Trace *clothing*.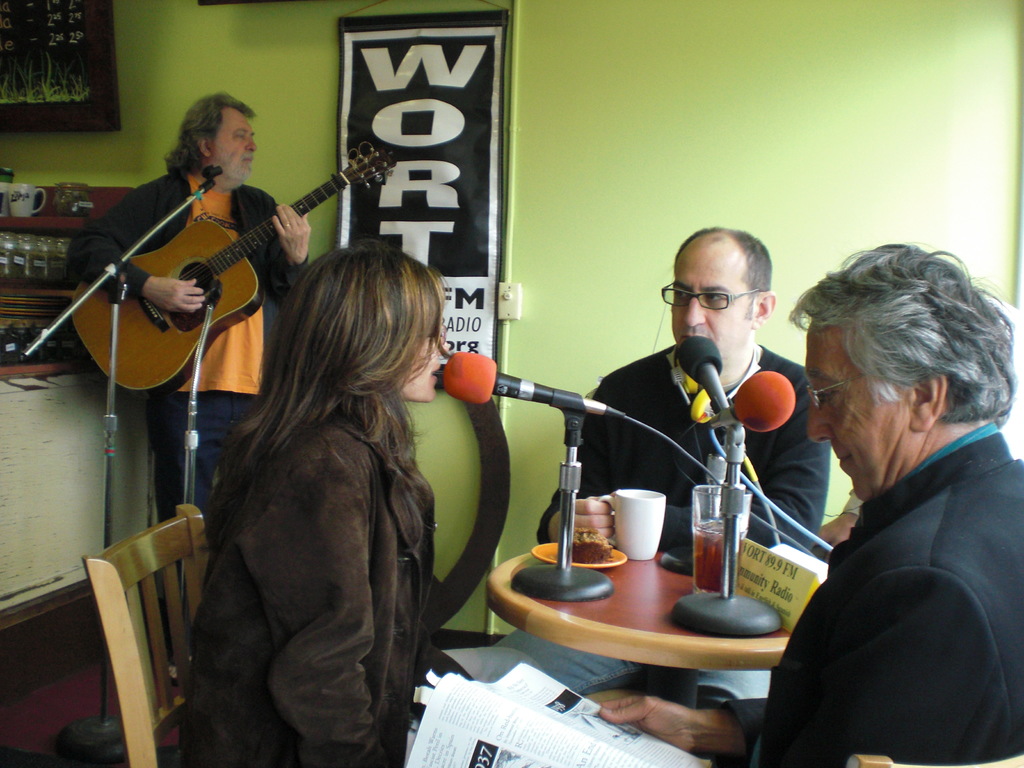
Traced to x1=65, y1=172, x2=308, y2=594.
